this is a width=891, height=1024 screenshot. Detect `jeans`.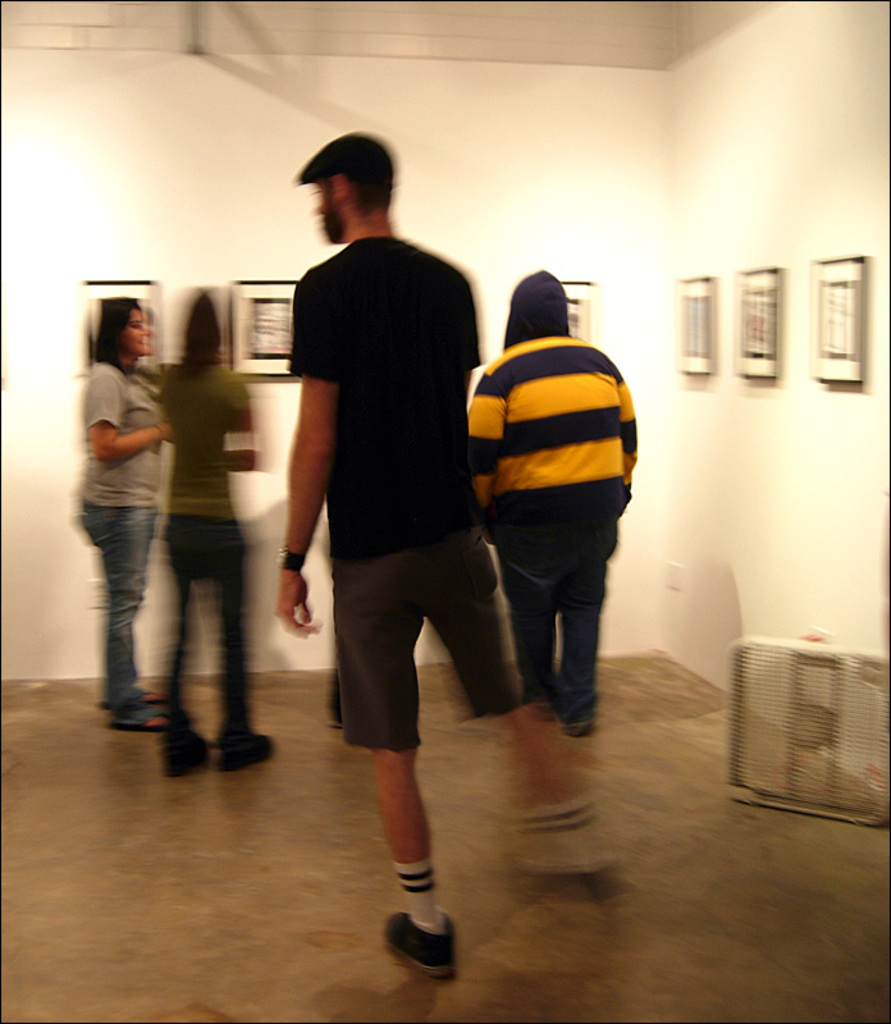
{"left": 163, "top": 512, "right": 255, "bottom": 735}.
